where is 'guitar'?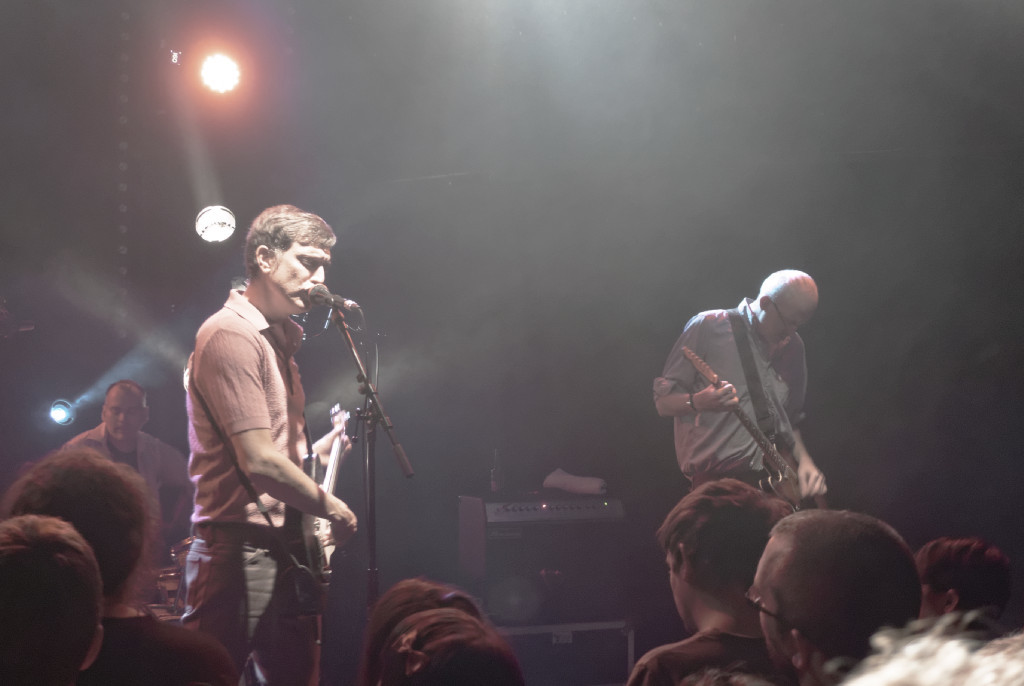
left=683, top=344, right=823, bottom=518.
